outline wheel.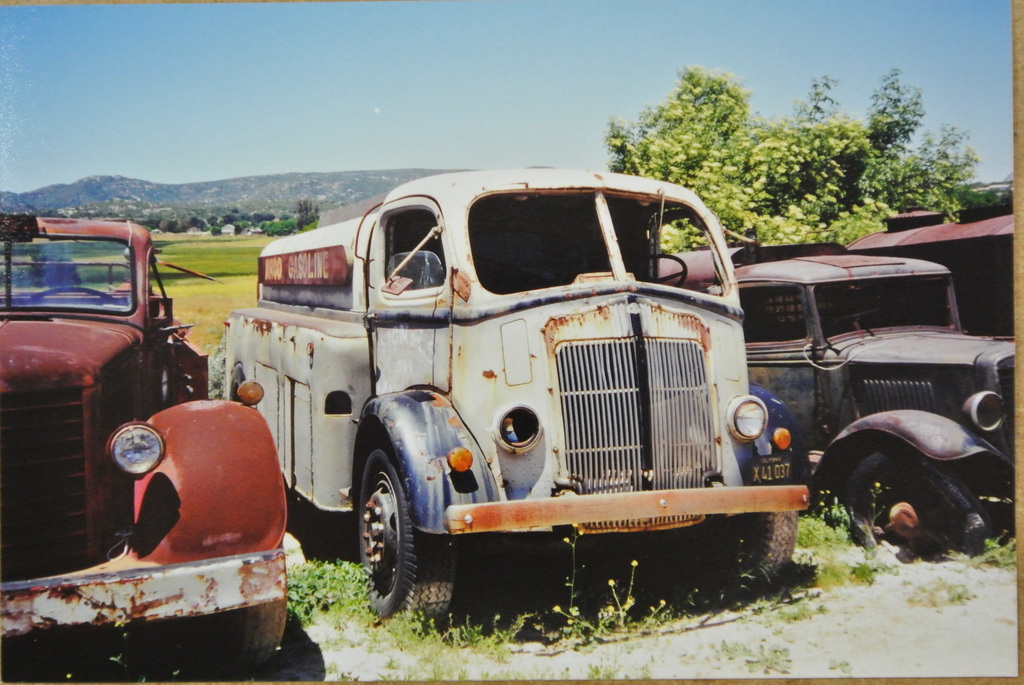
Outline: x1=193, y1=595, x2=287, y2=683.
